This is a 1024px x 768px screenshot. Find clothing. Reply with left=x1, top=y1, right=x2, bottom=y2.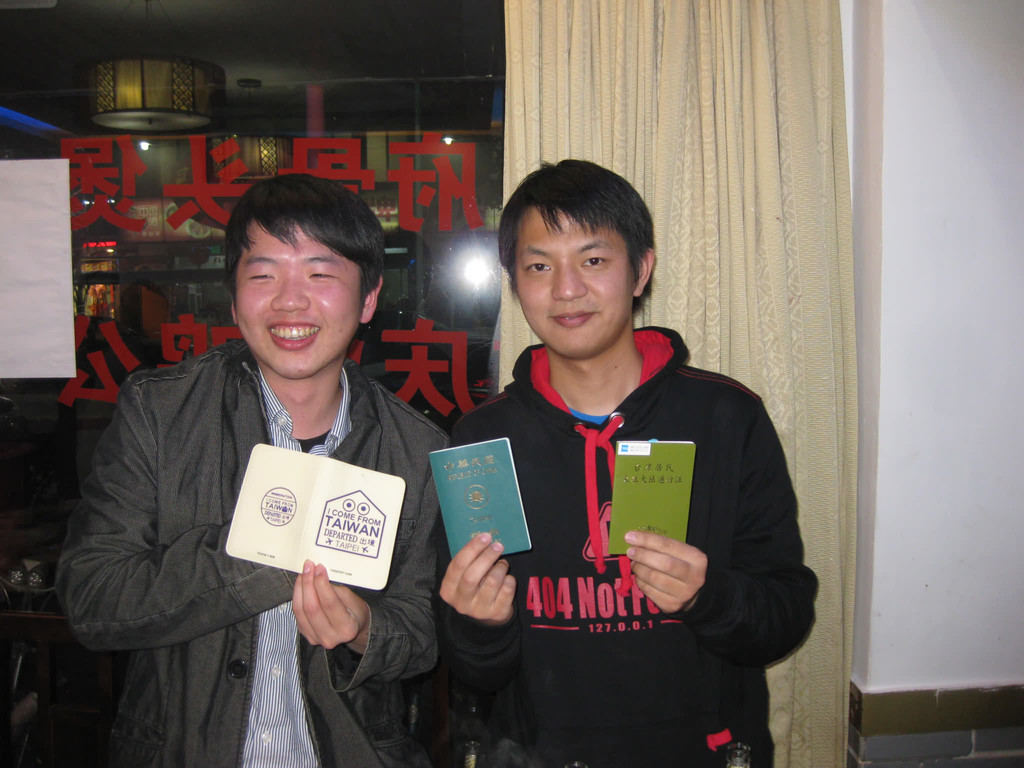
left=54, top=337, right=458, bottom=765.
